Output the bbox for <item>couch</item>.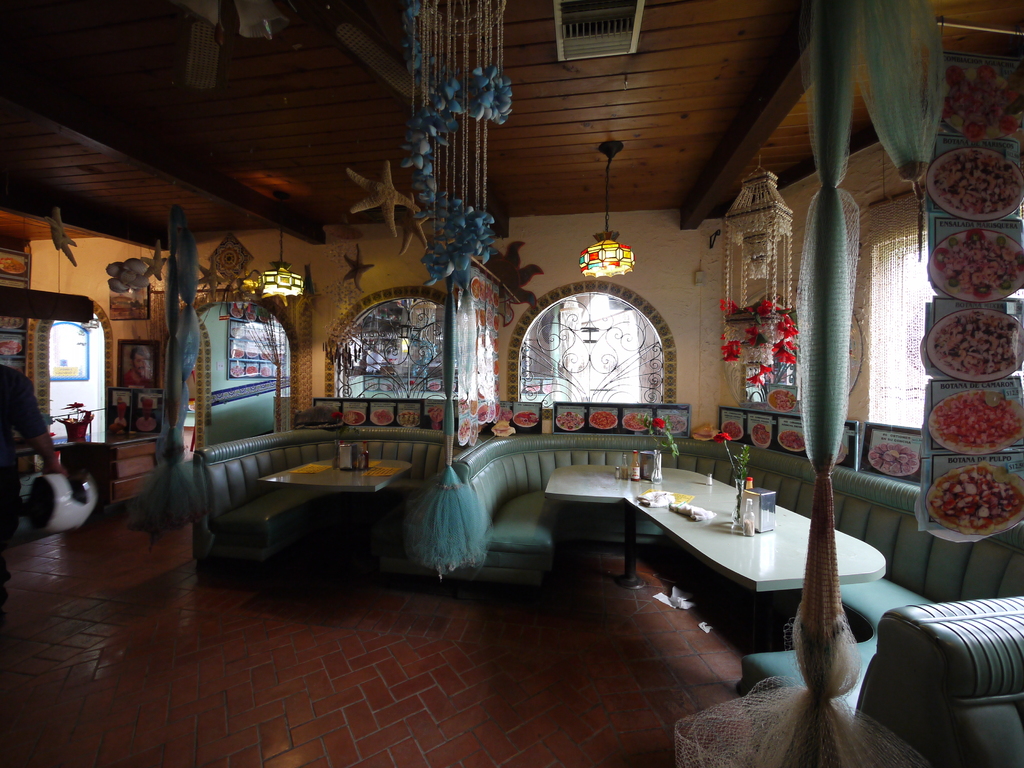
{"left": 445, "top": 420, "right": 1023, "bottom": 767}.
